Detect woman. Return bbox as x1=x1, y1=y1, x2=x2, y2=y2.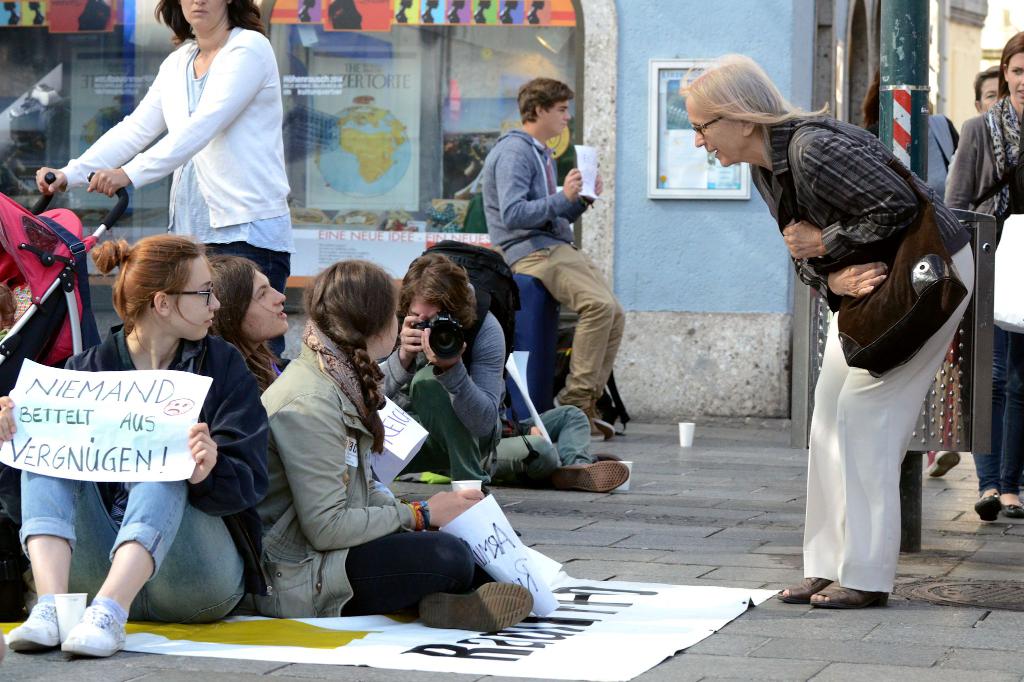
x1=945, y1=32, x2=1023, y2=519.
